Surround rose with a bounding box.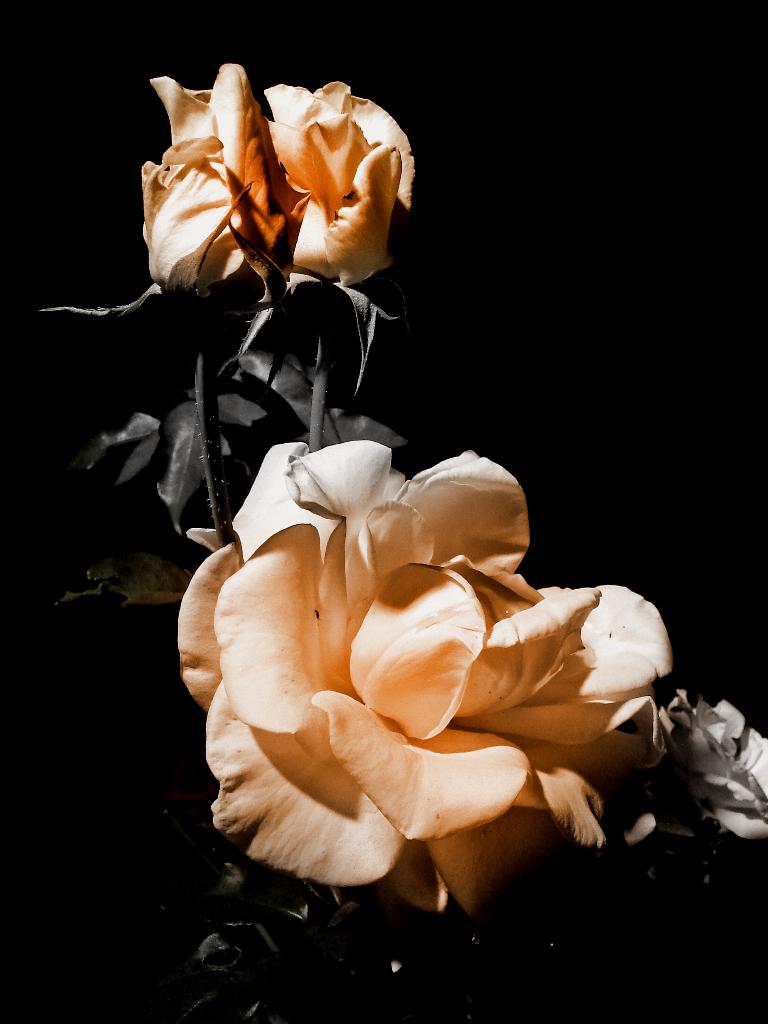
(x1=269, y1=83, x2=419, y2=290).
